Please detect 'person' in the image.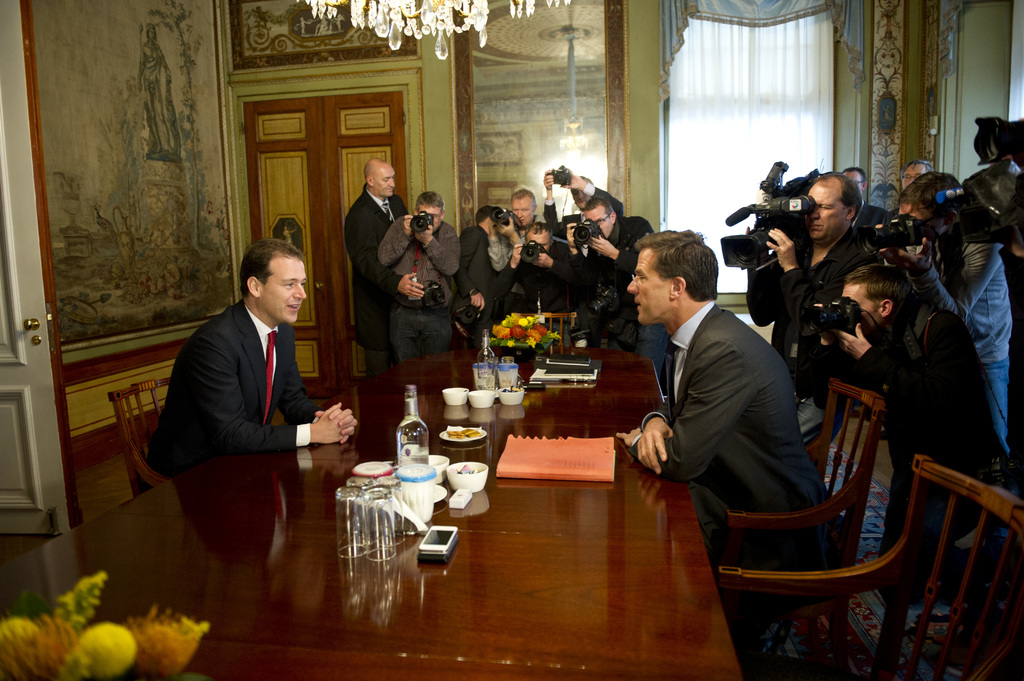
<region>138, 26, 183, 162</region>.
